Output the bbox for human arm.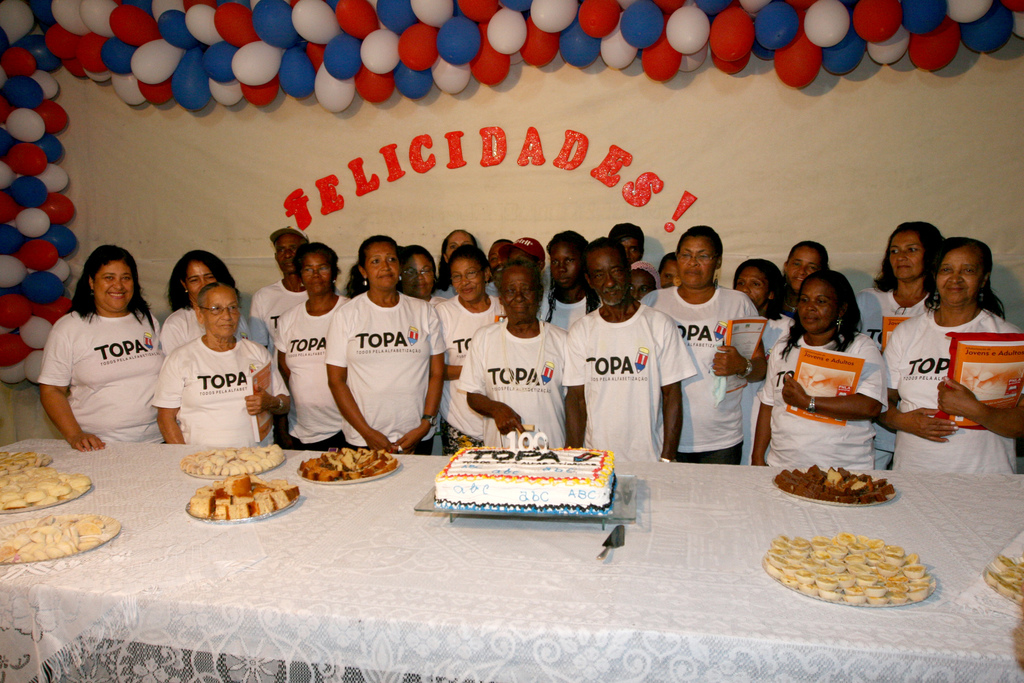
box=[561, 320, 581, 452].
